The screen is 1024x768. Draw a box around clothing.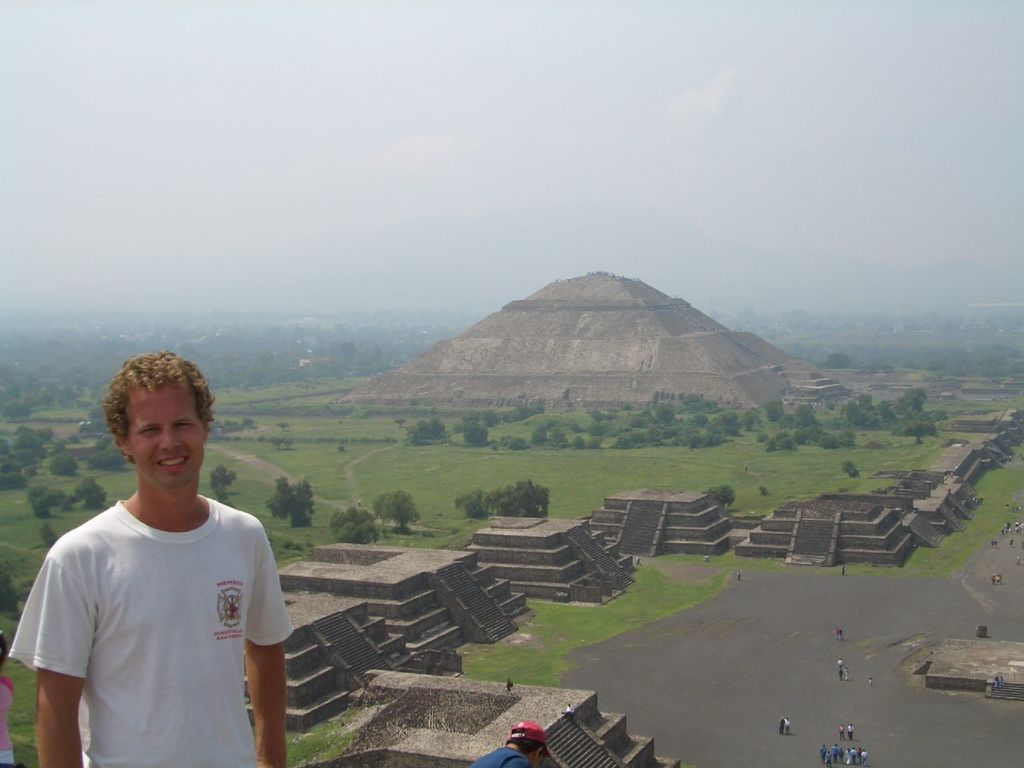
[21,459,278,750].
